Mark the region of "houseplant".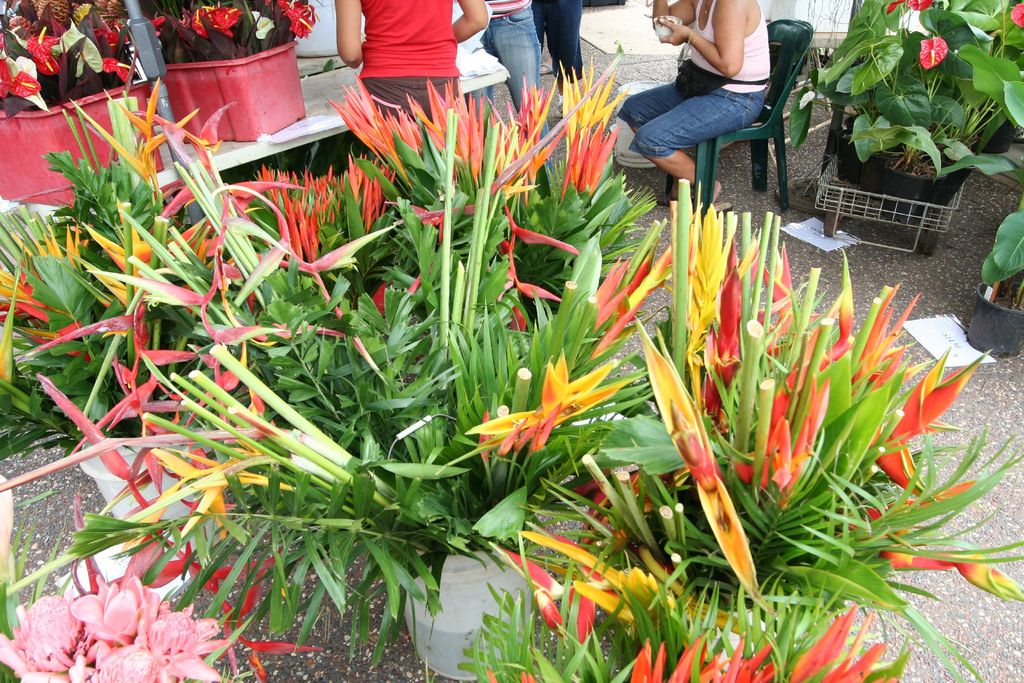
Region: (x1=980, y1=199, x2=1023, y2=286).
